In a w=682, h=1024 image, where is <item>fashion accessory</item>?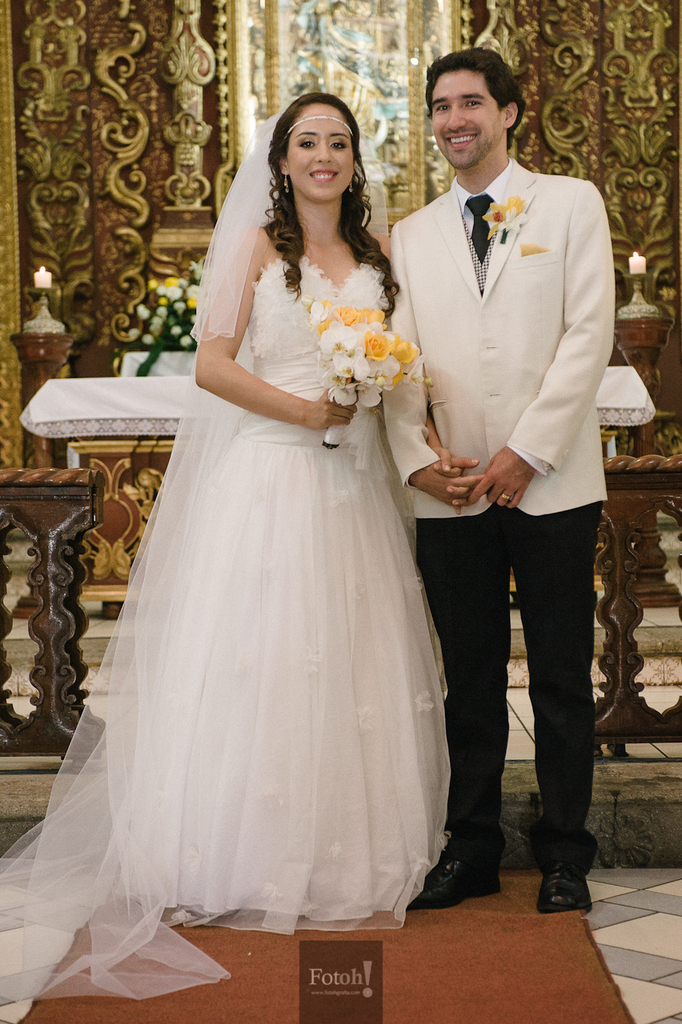
286/116/356/141.
